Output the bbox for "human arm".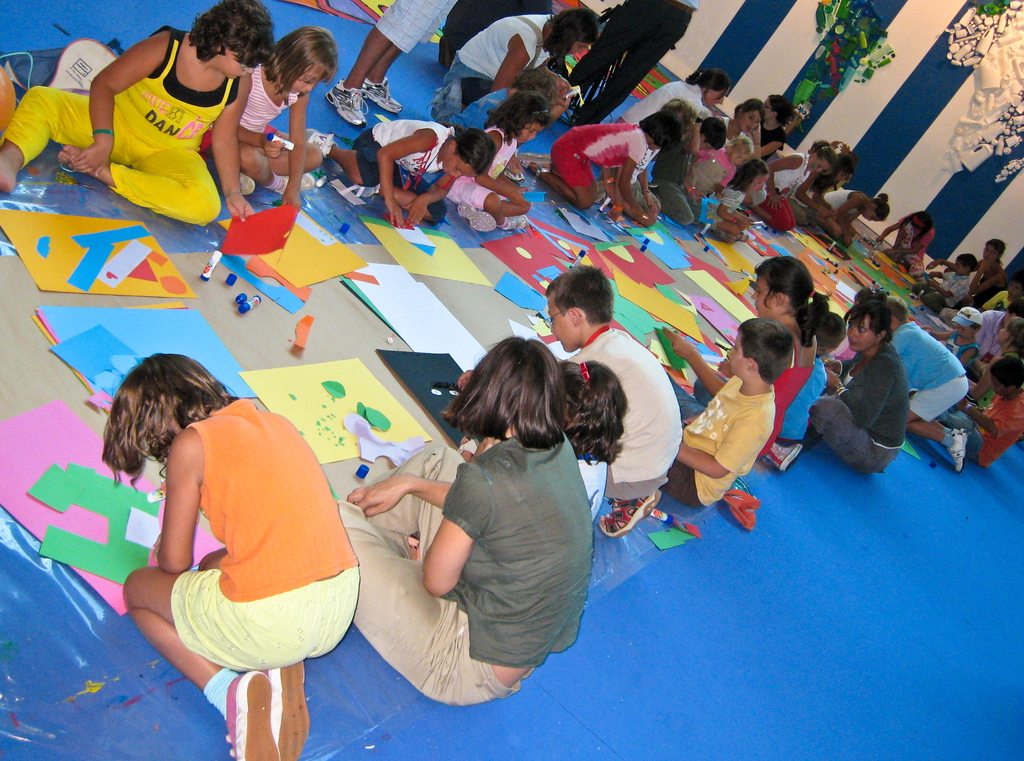
Rect(489, 29, 532, 92).
